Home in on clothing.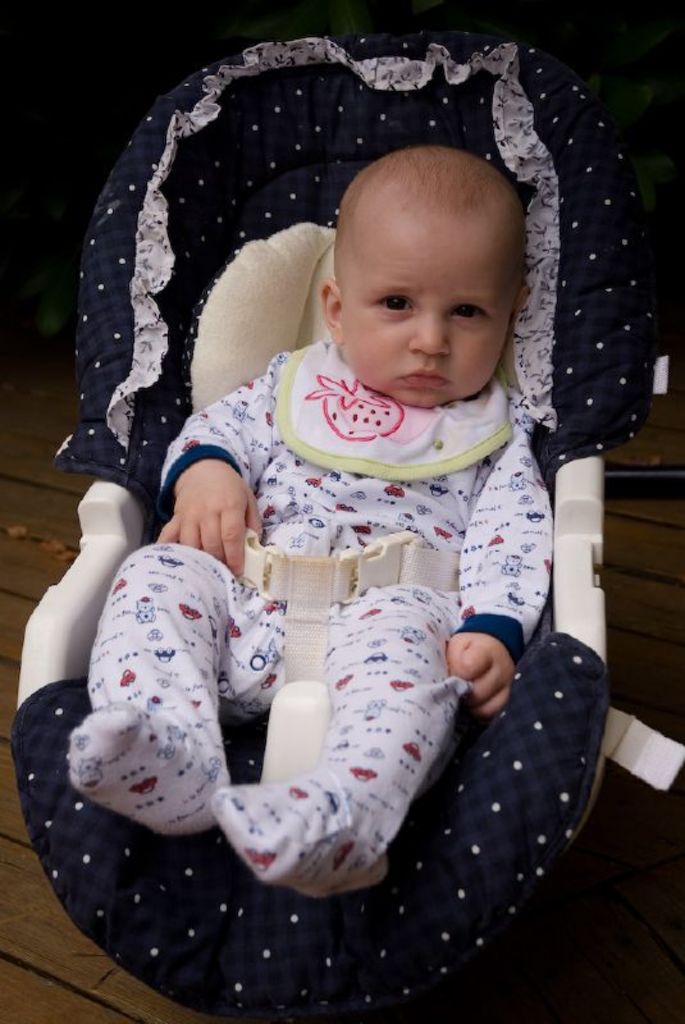
Homed in at (x1=155, y1=344, x2=592, y2=908).
